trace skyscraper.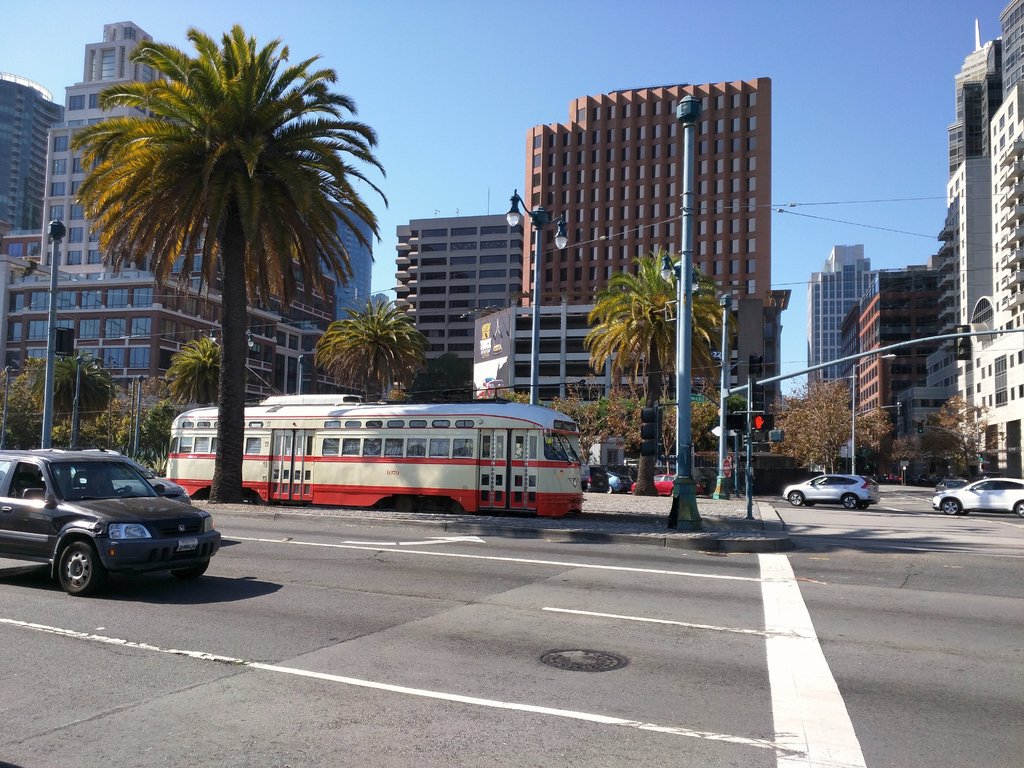
Traced to 38/22/220/278.
